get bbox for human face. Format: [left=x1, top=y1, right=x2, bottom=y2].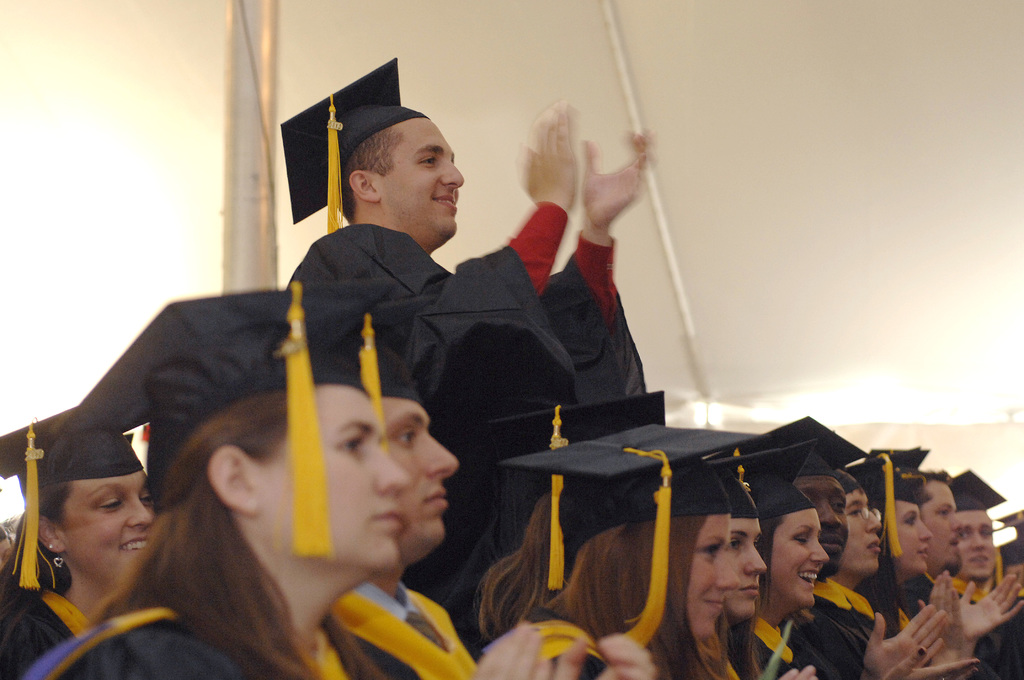
[left=689, top=516, right=729, bottom=626].
